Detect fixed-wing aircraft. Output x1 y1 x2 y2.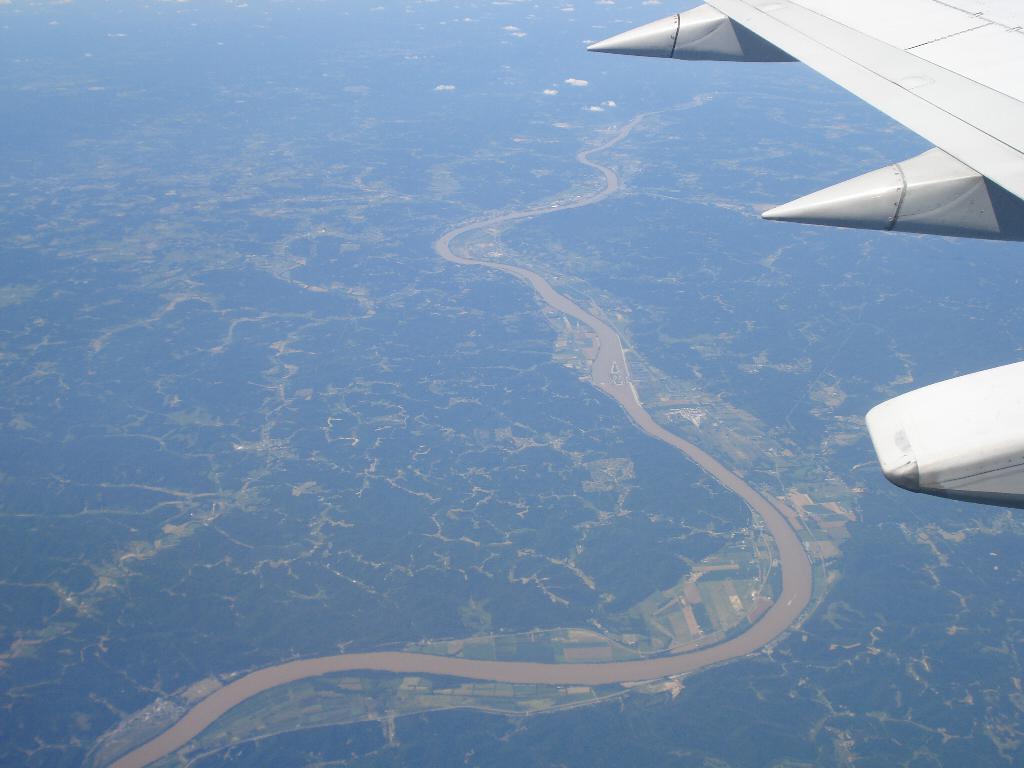
582 0 1023 523.
